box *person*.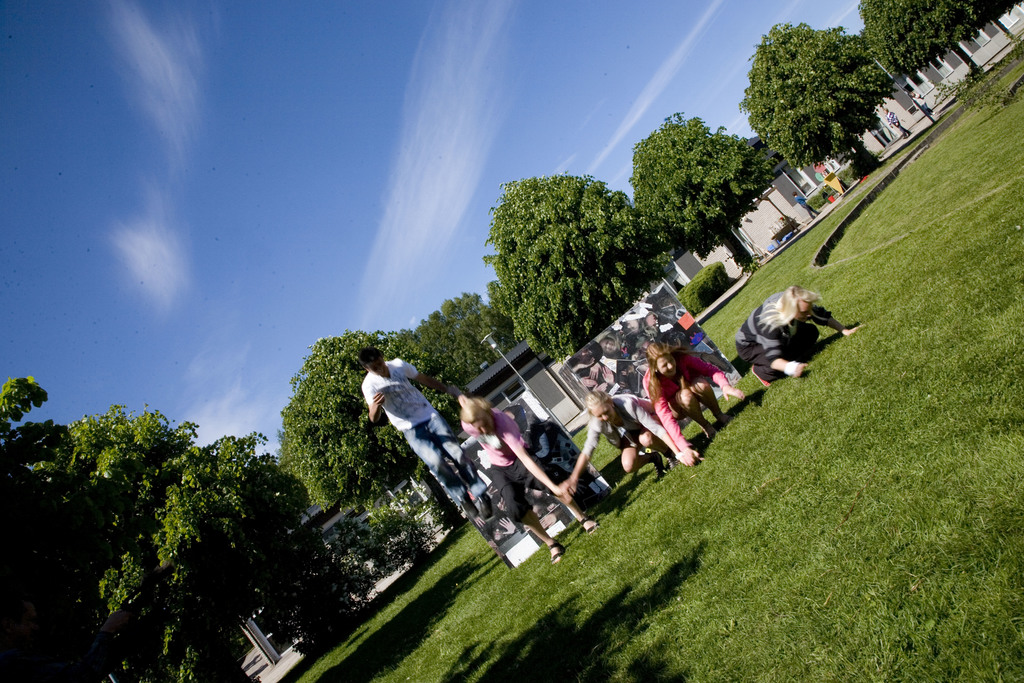
(x1=910, y1=93, x2=935, y2=112).
